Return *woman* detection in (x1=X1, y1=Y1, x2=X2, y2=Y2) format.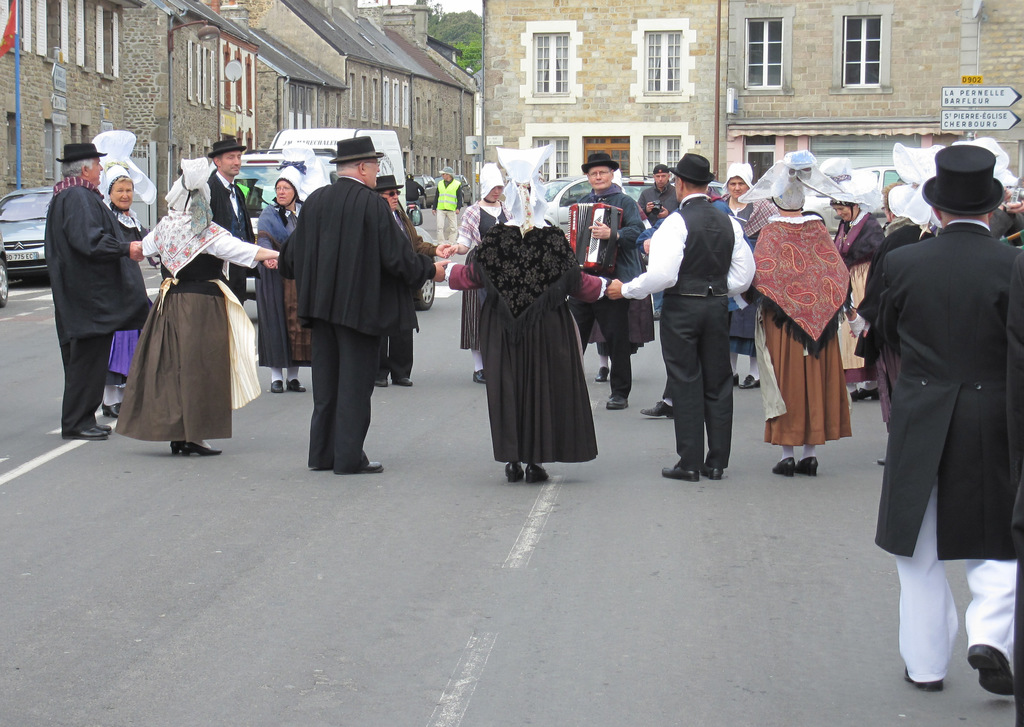
(x1=442, y1=161, x2=511, y2=384).
